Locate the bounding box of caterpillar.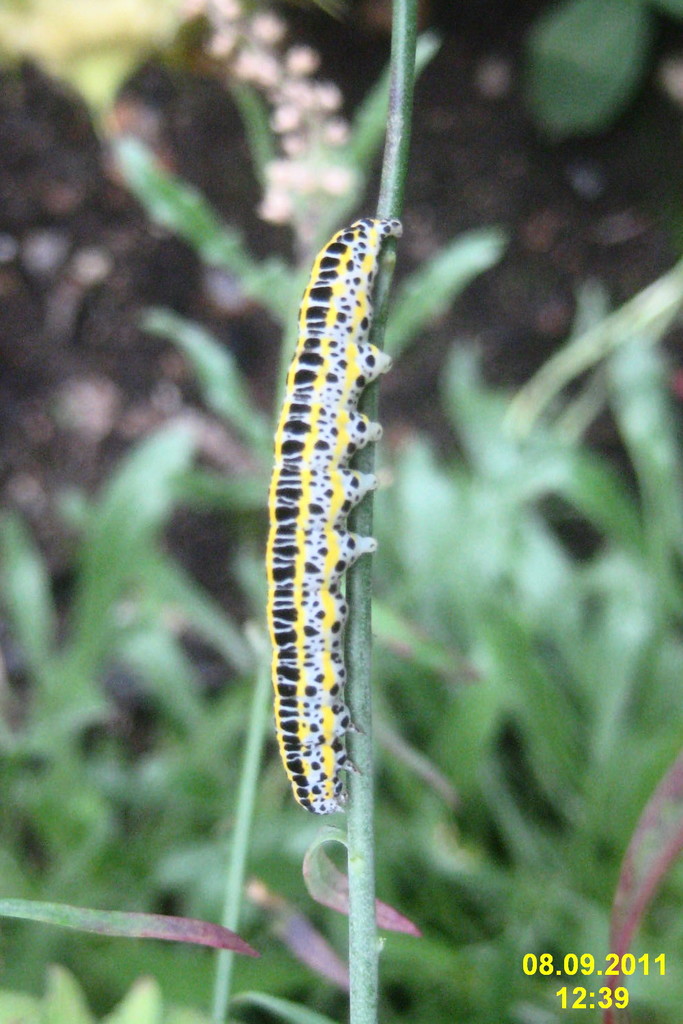
Bounding box: (x1=259, y1=218, x2=400, y2=810).
